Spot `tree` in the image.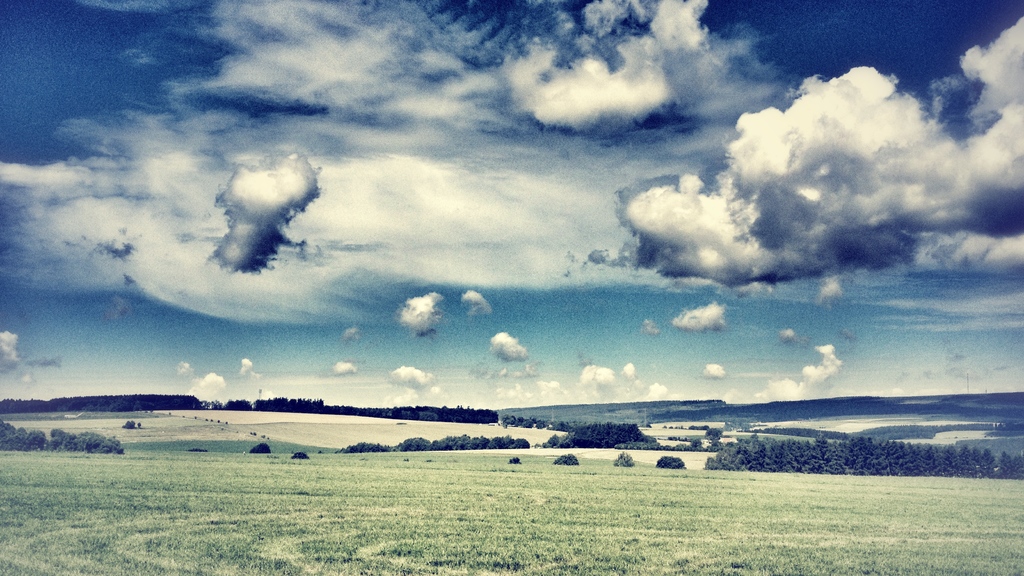
`tree` found at detection(507, 457, 520, 465).
